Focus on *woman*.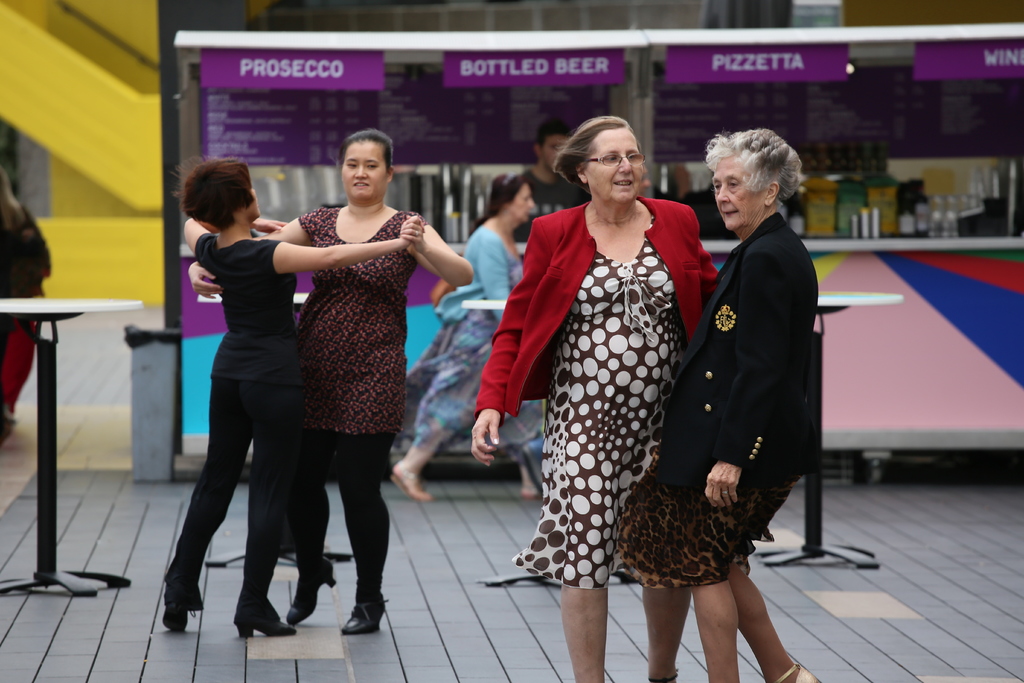
Focused at box(612, 126, 822, 682).
